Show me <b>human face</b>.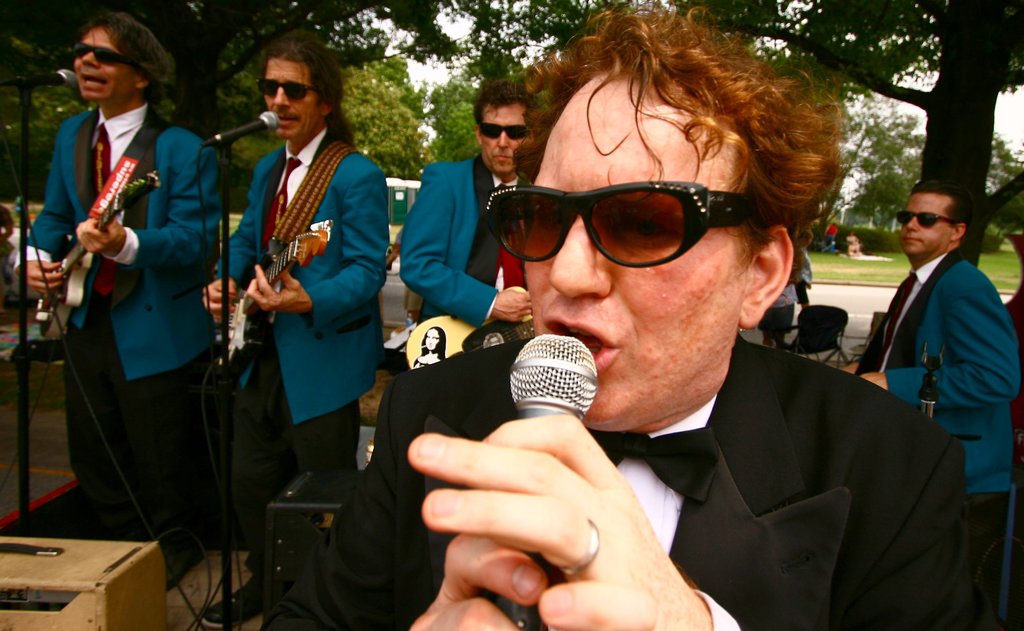
<b>human face</b> is here: 259,60,318,130.
